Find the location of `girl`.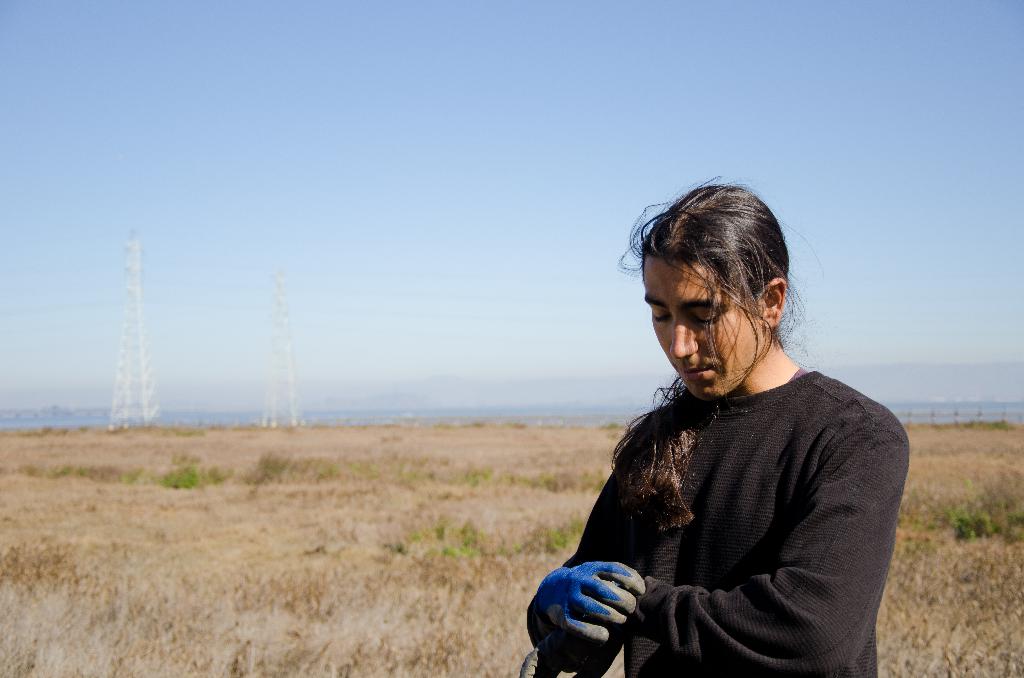
Location: (x1=518, y1=166, x2=913, y2=677).
